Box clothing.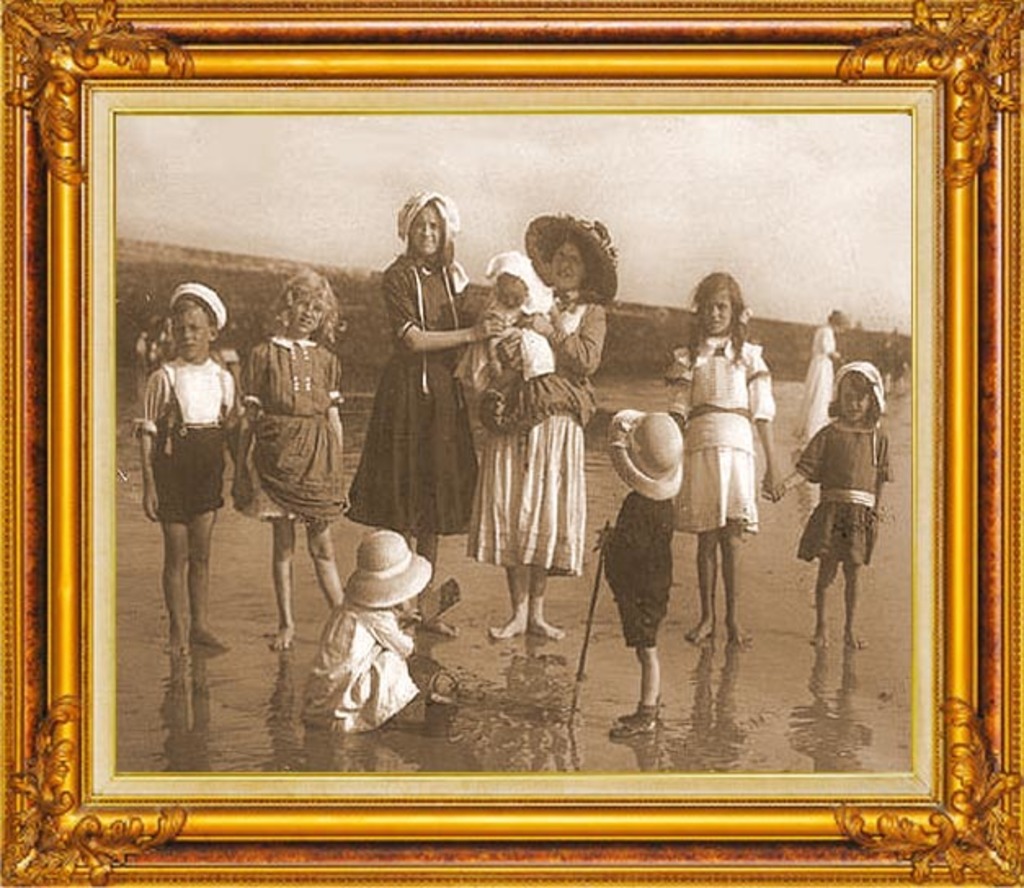
(x1=663, y1=336, x2=779, y2=524).
